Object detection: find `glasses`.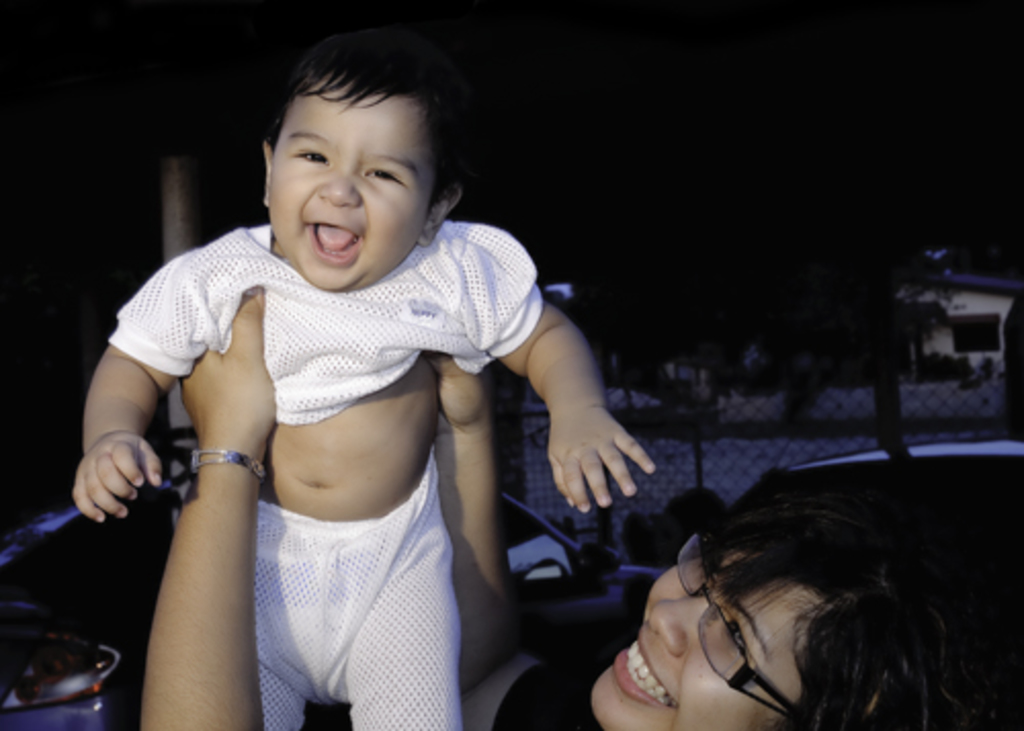
(left=668, top=526, right=799, bottom=719).
